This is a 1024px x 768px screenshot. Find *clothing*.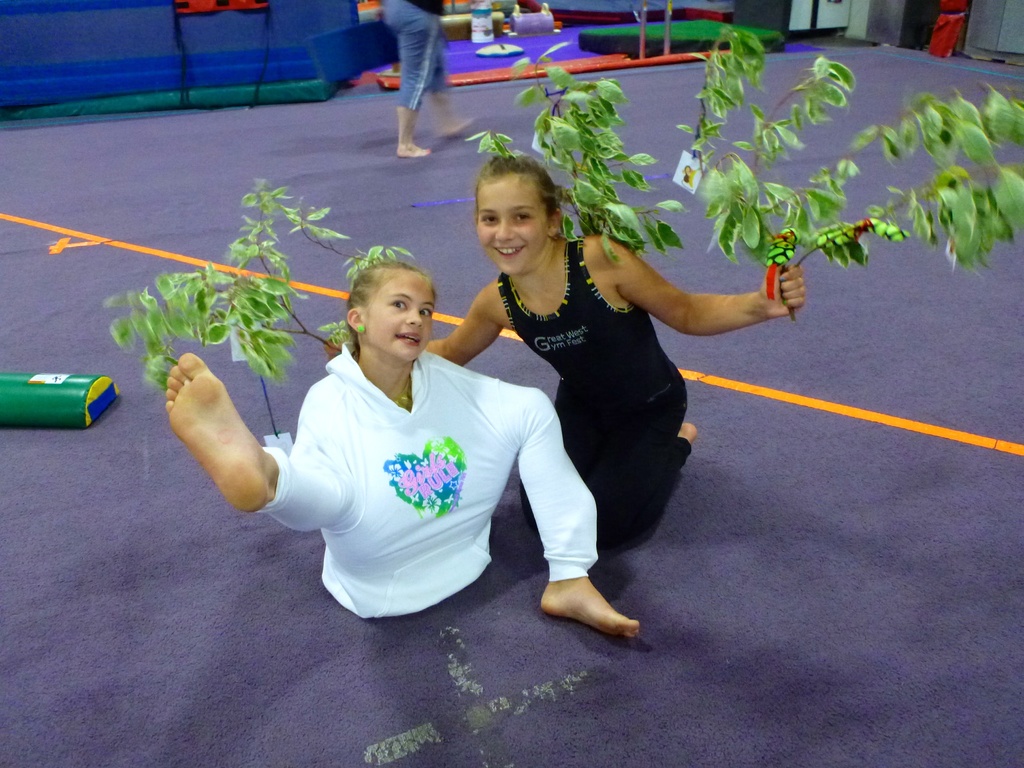
Bounding box: locate(382, 0, 445, 111).
